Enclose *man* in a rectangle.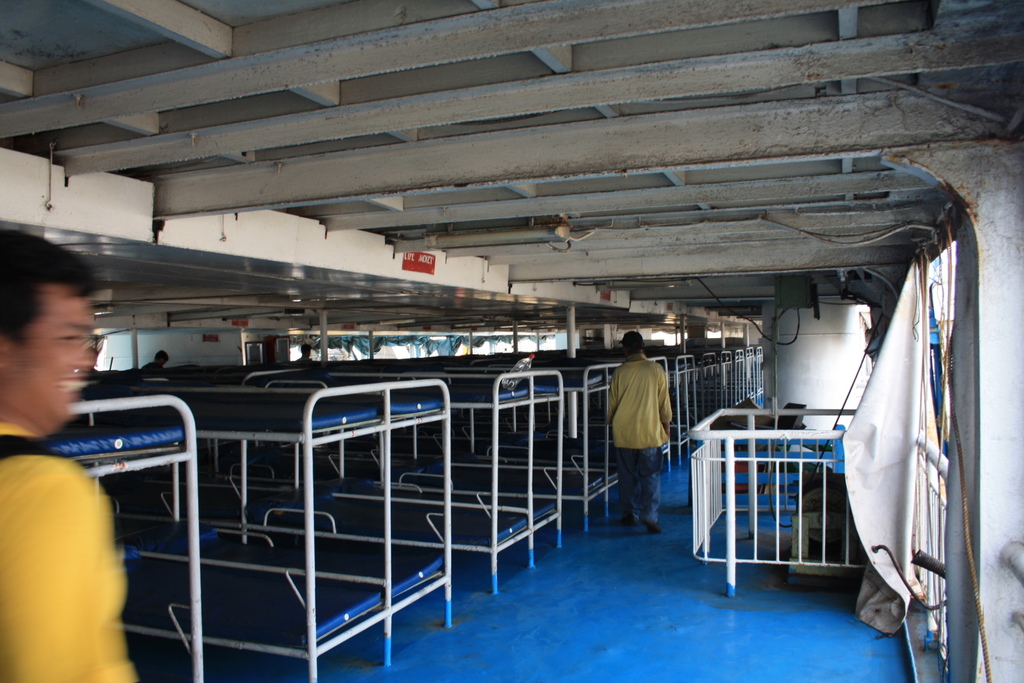
region(606, 334, 692, 549).
